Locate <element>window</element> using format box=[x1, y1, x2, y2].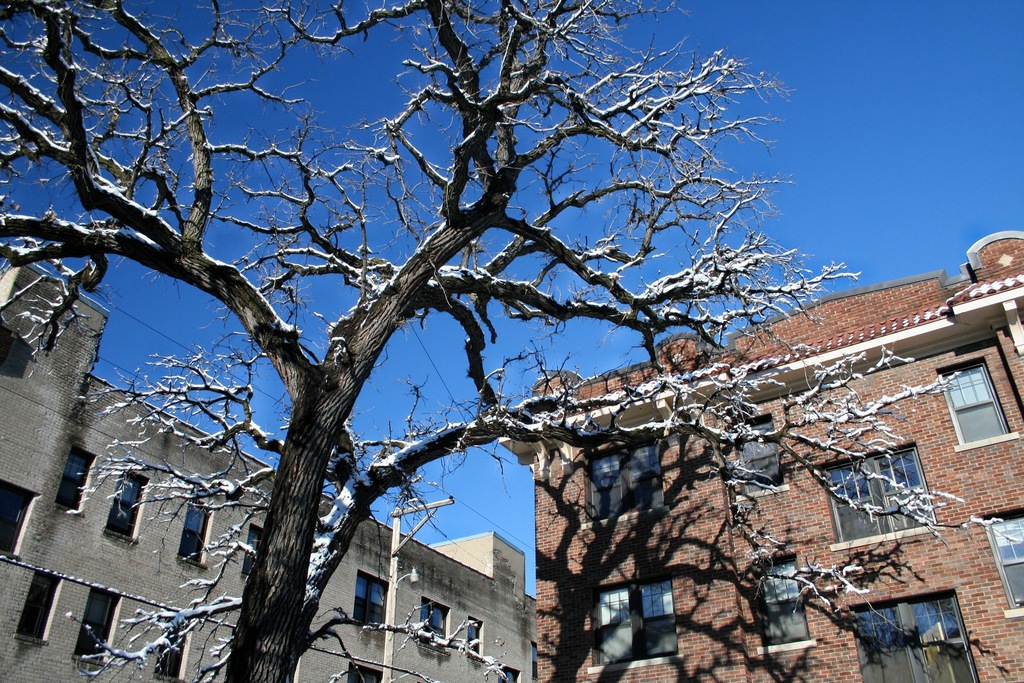
box=[850, 592, 976, 682].
